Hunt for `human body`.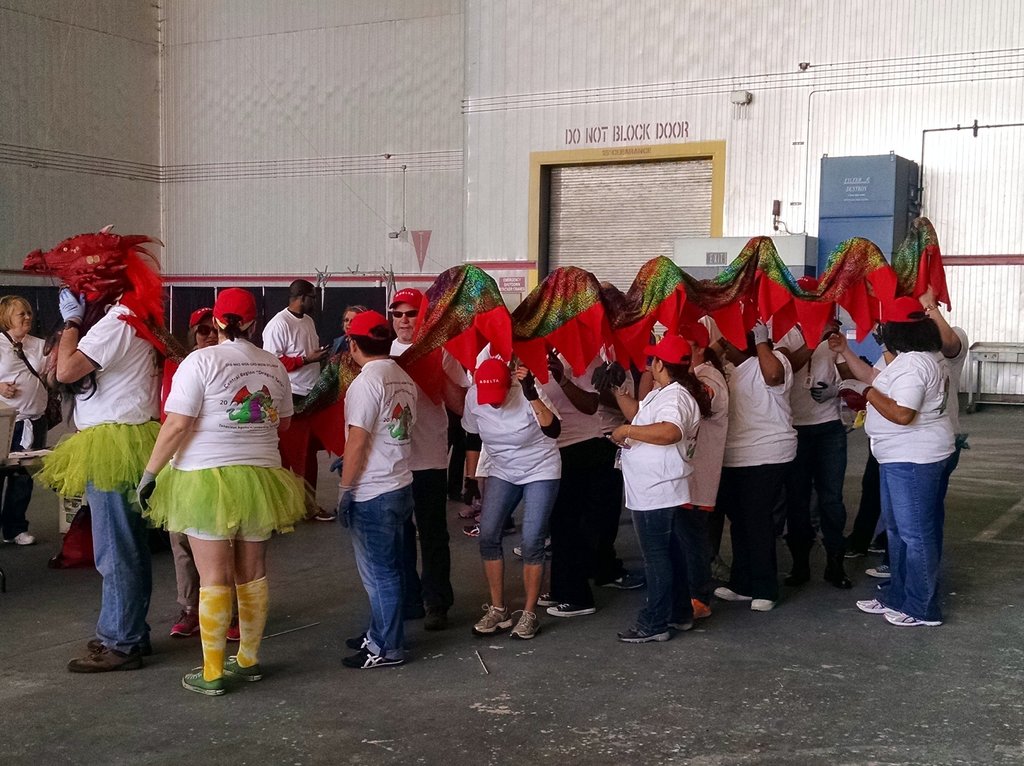
Hunted down at crop(611, 331, 703, 643).
